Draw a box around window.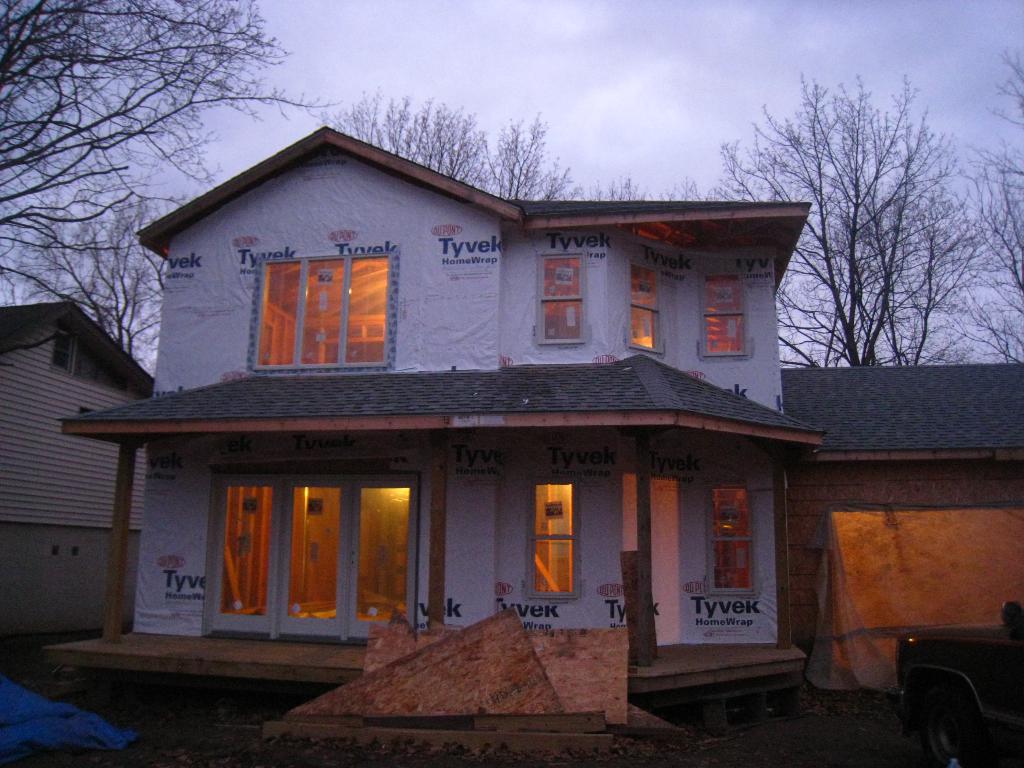
538 253 584 346.
